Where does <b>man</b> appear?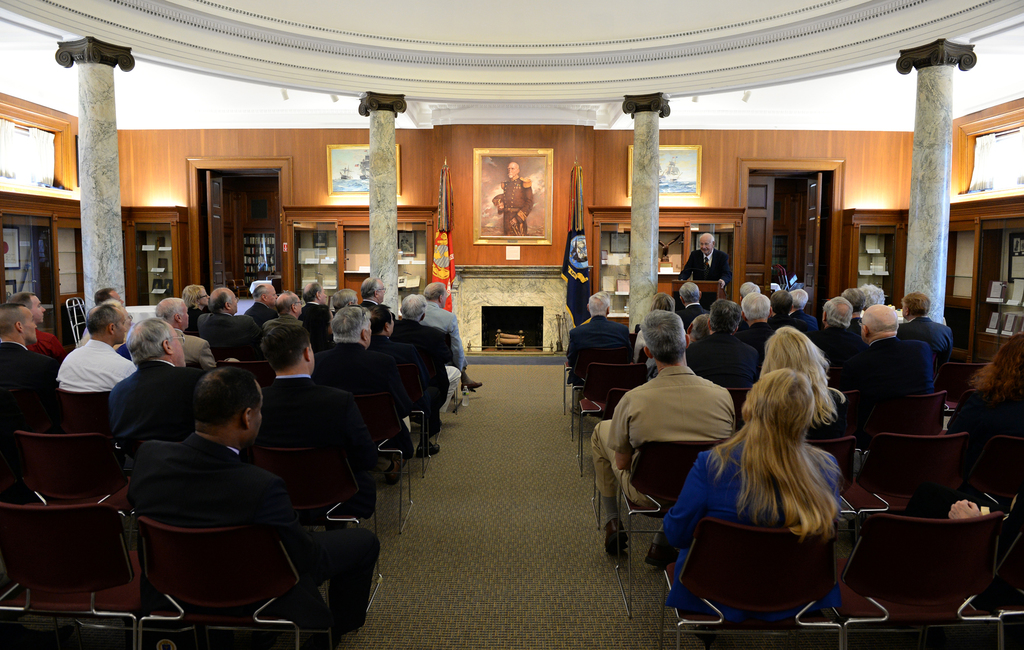
Appears at x1=589, y1=308, x2=737, y2=560.
